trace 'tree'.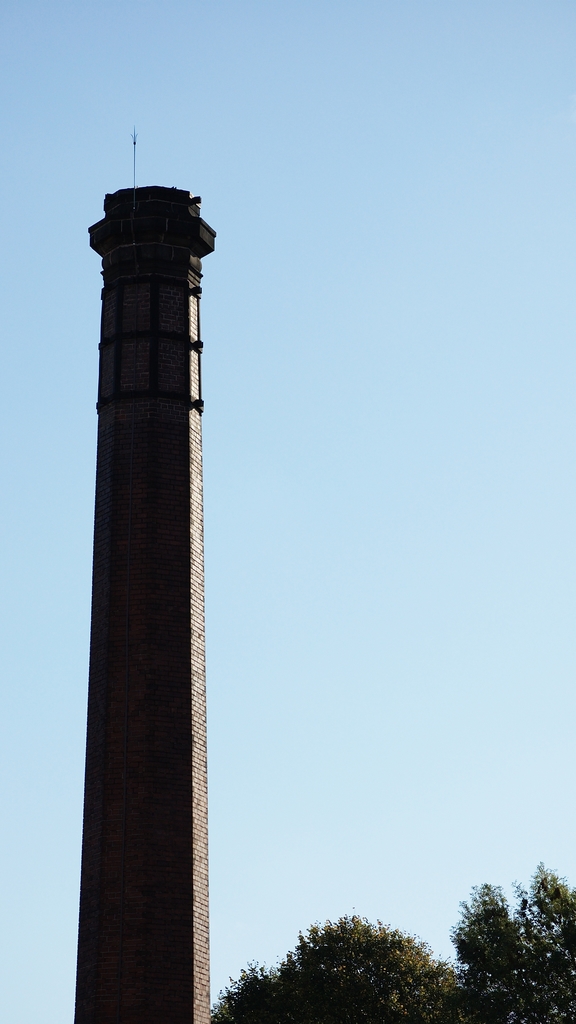
Traced to 209:862:575:1023.
